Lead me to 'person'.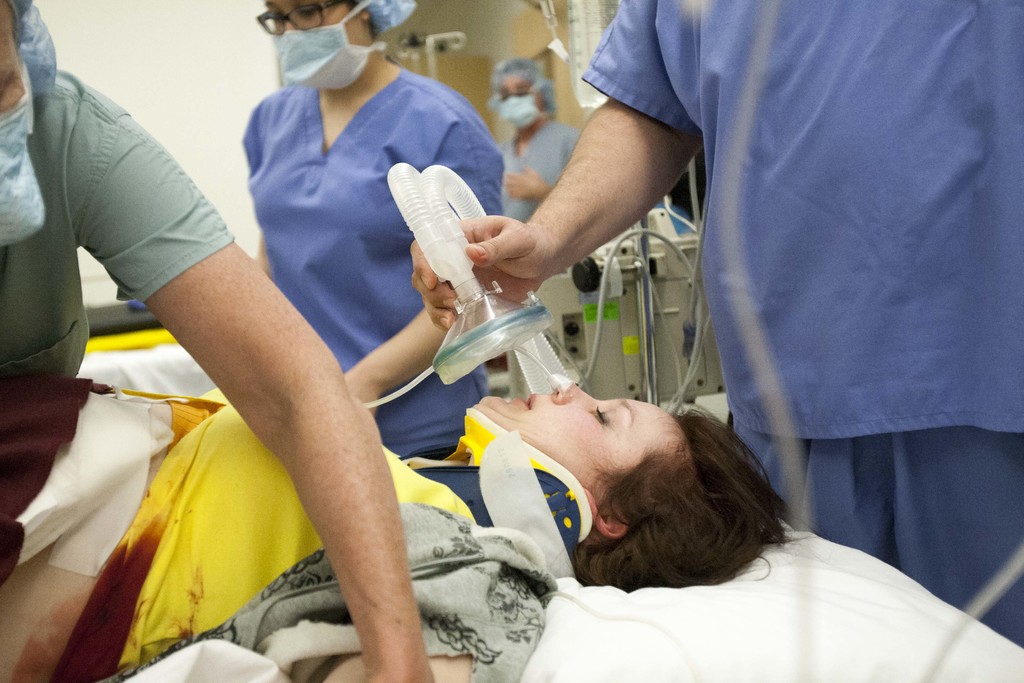
Lead to region(409, 0, 1023, 646).
